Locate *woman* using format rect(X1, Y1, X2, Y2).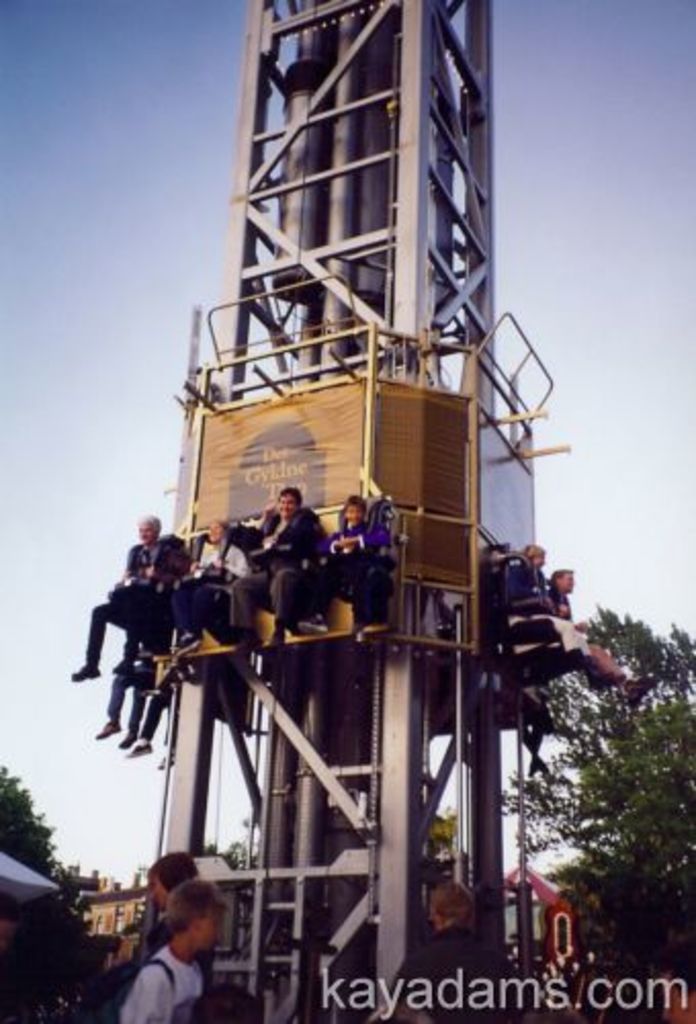
rect(119, 879, 225, 1022).
